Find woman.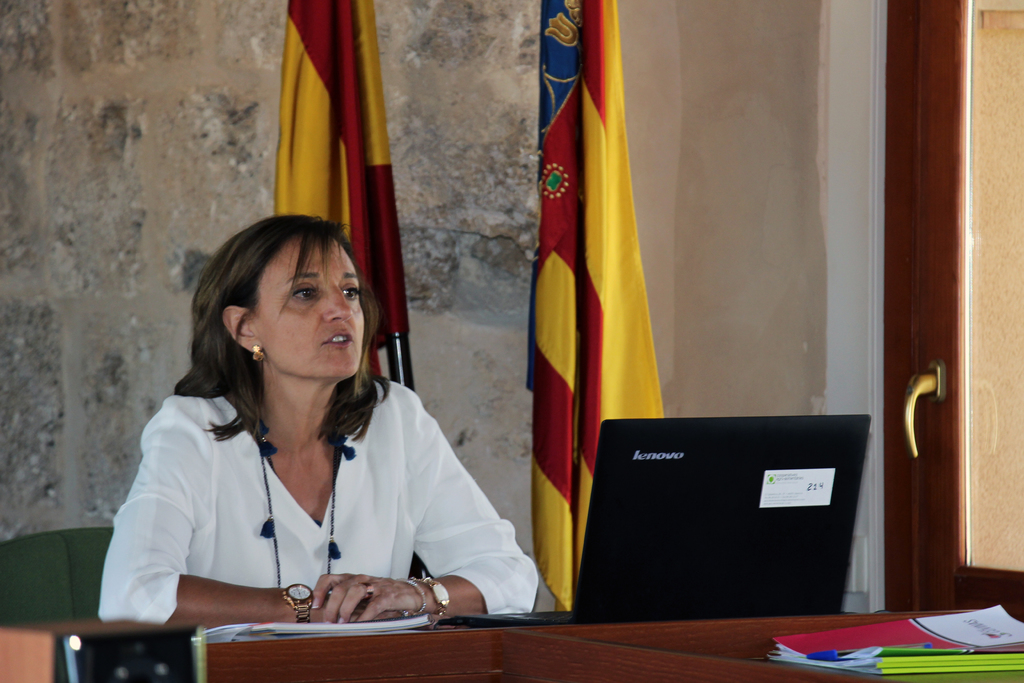
bbox(99, 210, 497, 668).
